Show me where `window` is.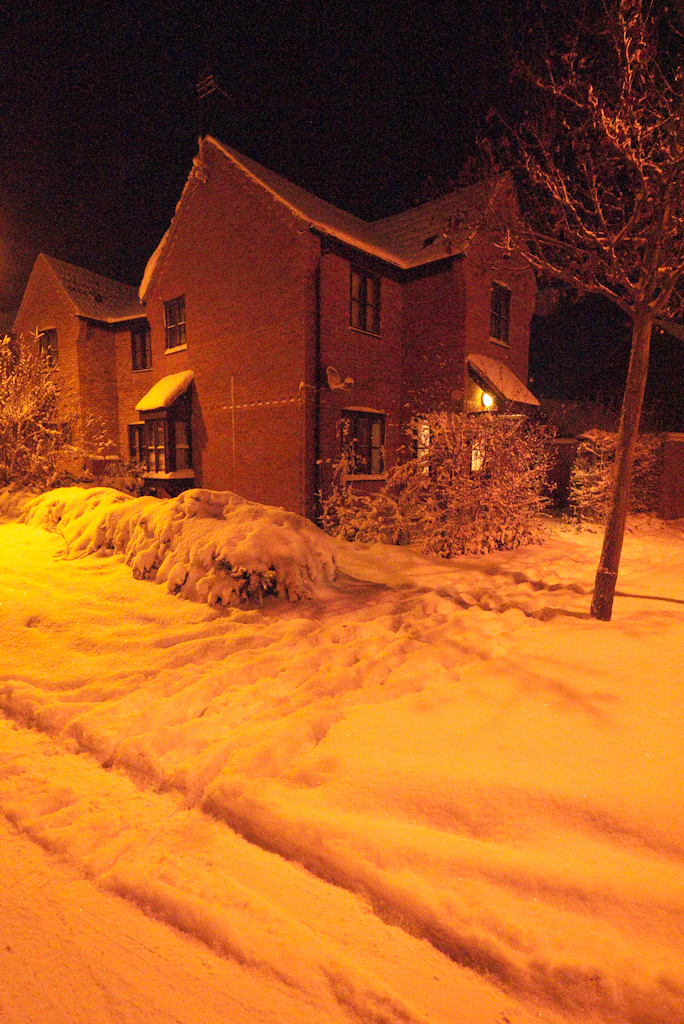
`window` is at select_region(129, 340, 150, 372).
